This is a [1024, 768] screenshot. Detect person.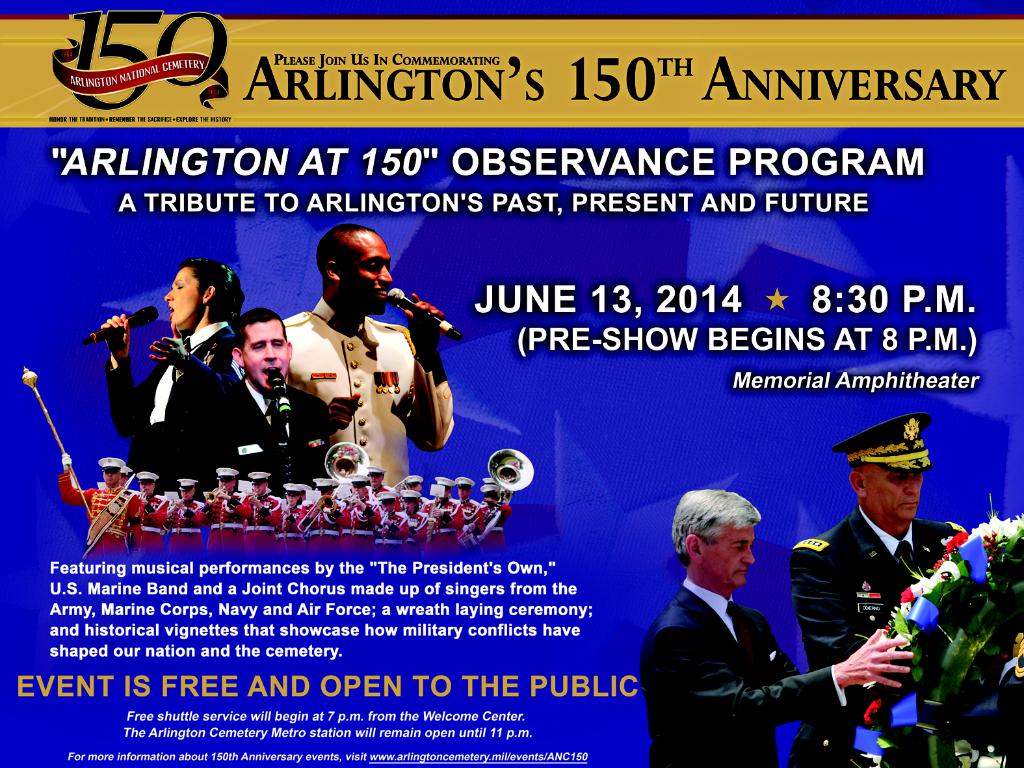
BBox(211, 311, 334, 487).
